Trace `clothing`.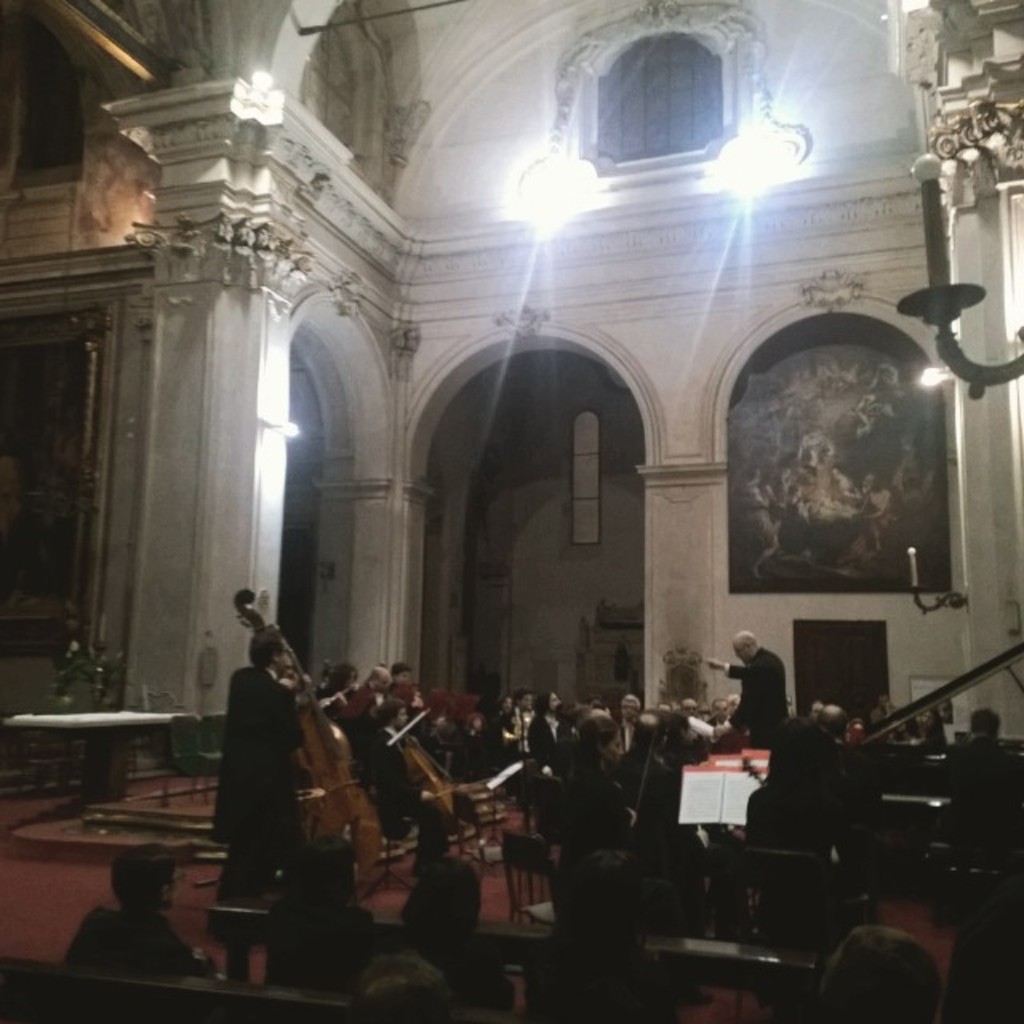
Traced to [left=731, top=642, right=806, bottom=733].
